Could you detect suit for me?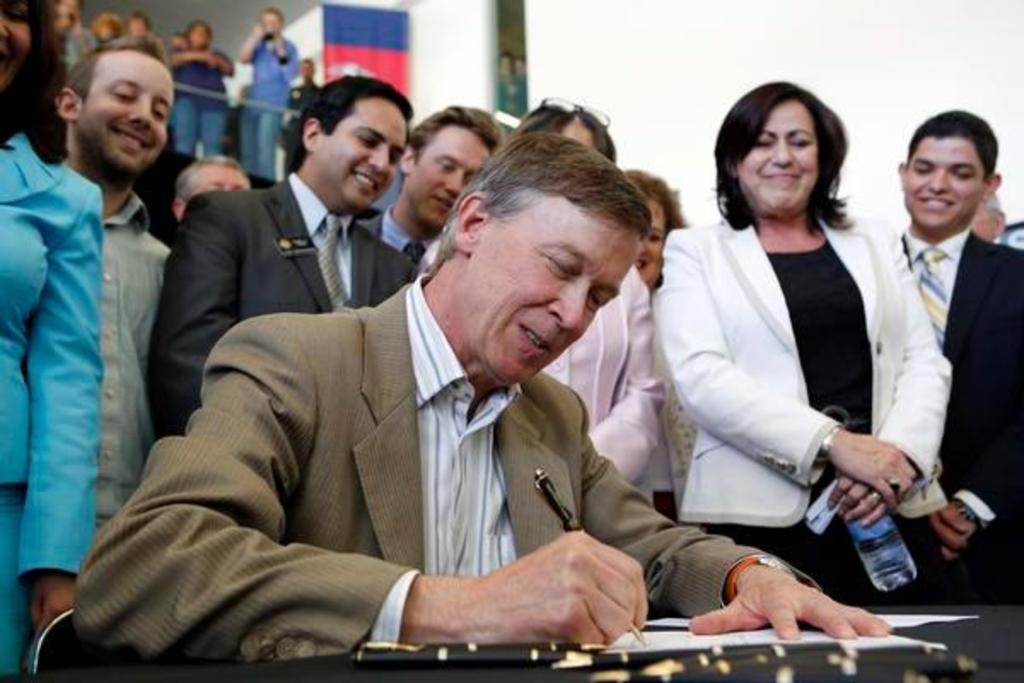
Detection result: x1=142 y1=167 x2=418 y2=434.
